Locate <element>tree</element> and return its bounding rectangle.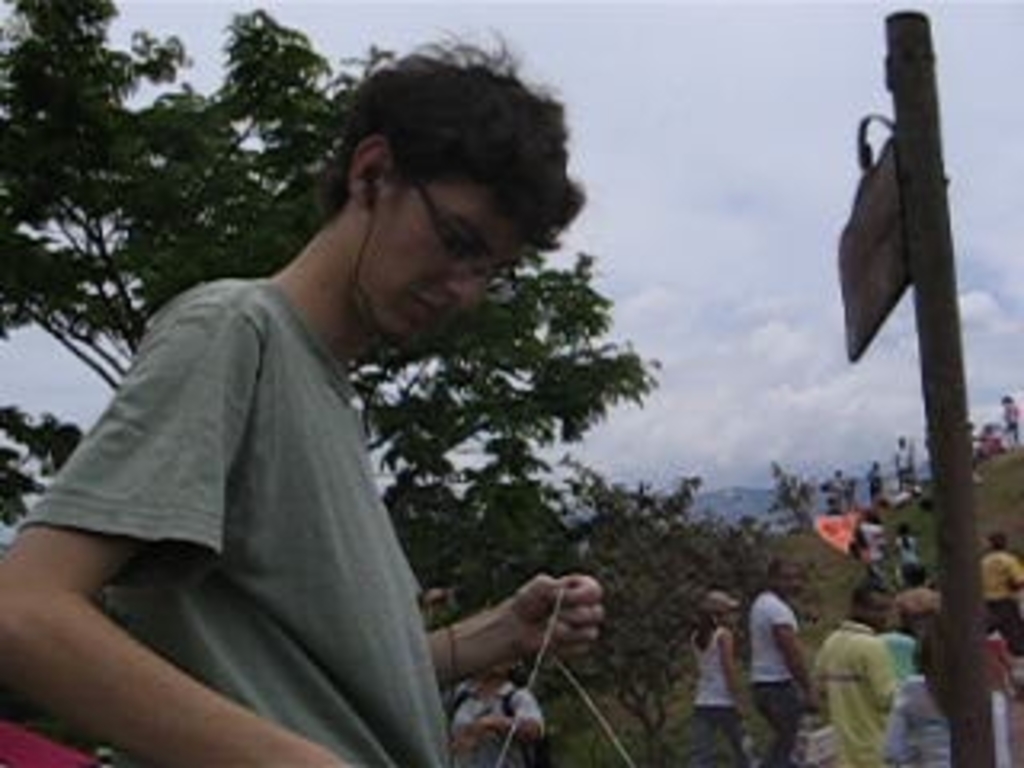
bbox=[512, 461, 810, 765].
